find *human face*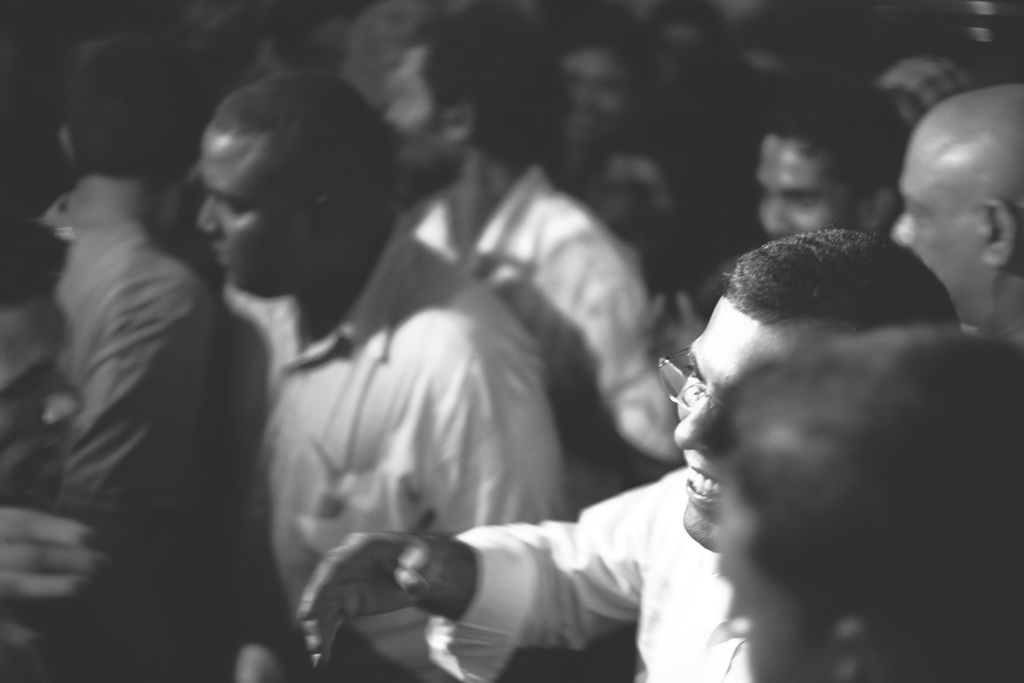
765,126,870,235
